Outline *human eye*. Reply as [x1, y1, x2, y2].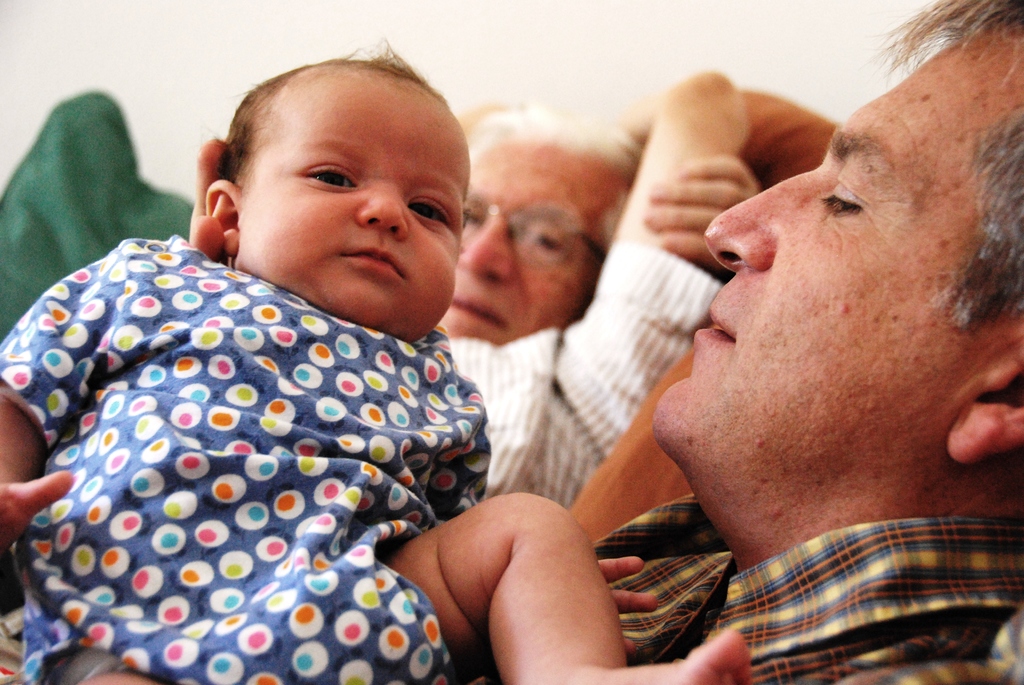
[301, 161, 360, 189].
